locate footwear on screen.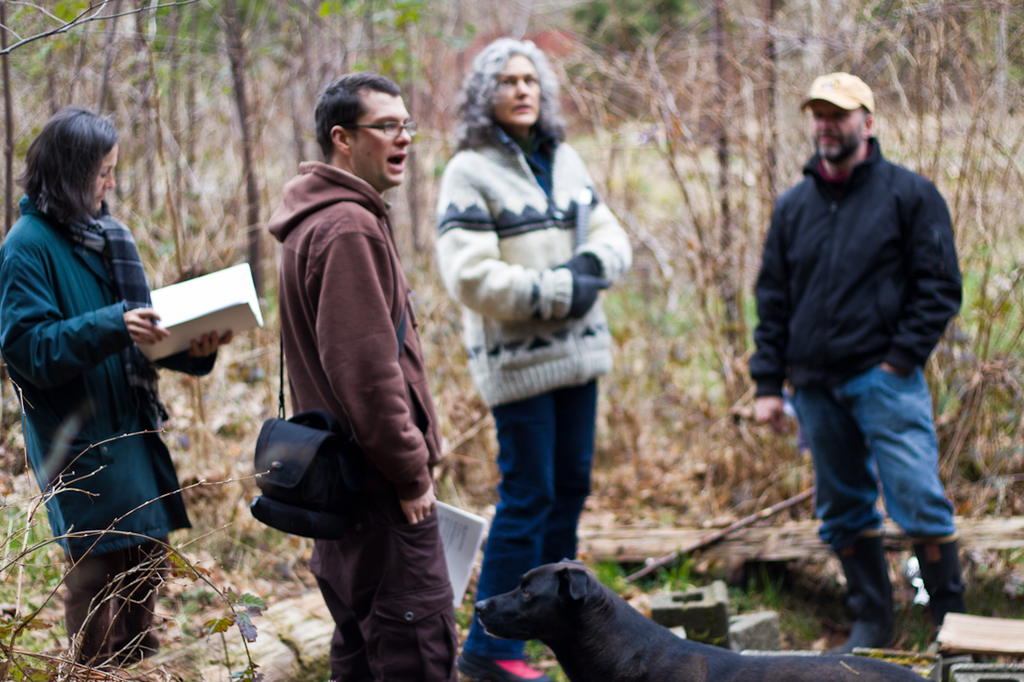
On screen at <bbox>831, 537, 901, 657</bbox>.
